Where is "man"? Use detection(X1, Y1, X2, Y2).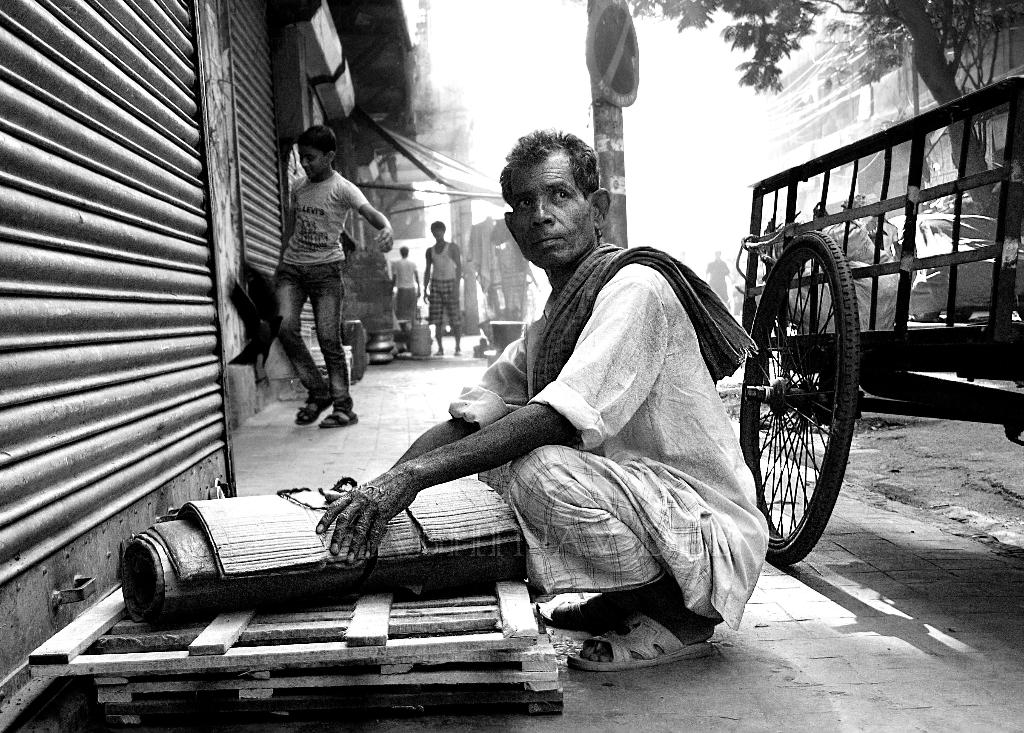
detection(364, 145, 767, 644).
